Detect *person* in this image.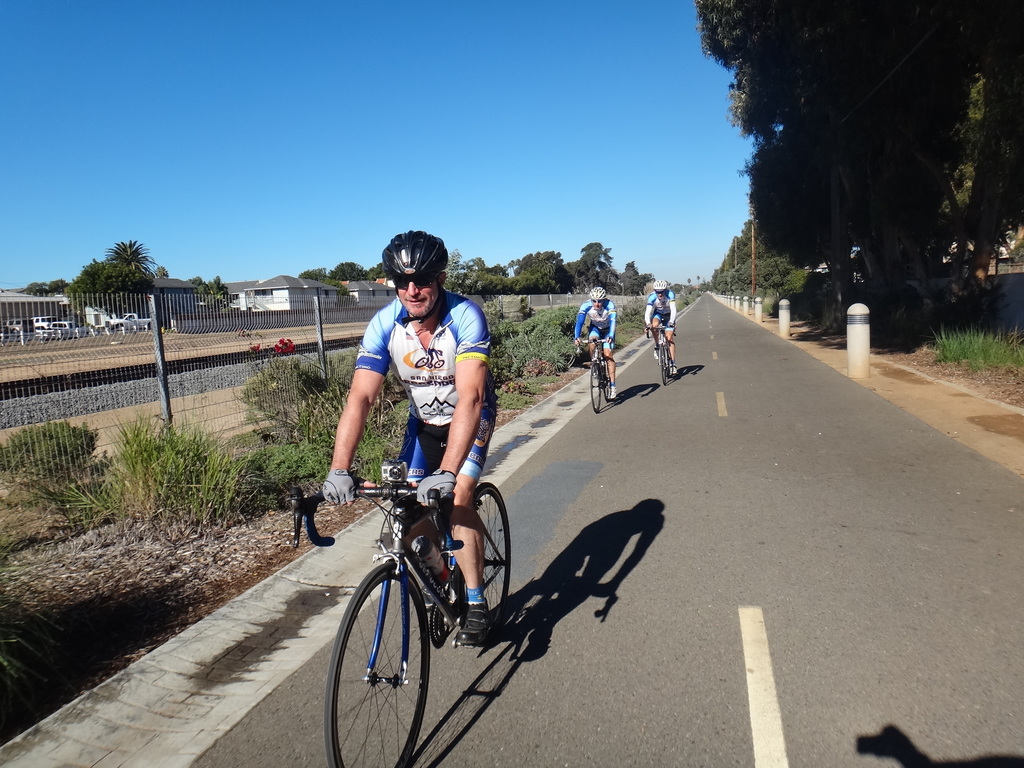
Detection: Rect(574, 285, 619, 402).
